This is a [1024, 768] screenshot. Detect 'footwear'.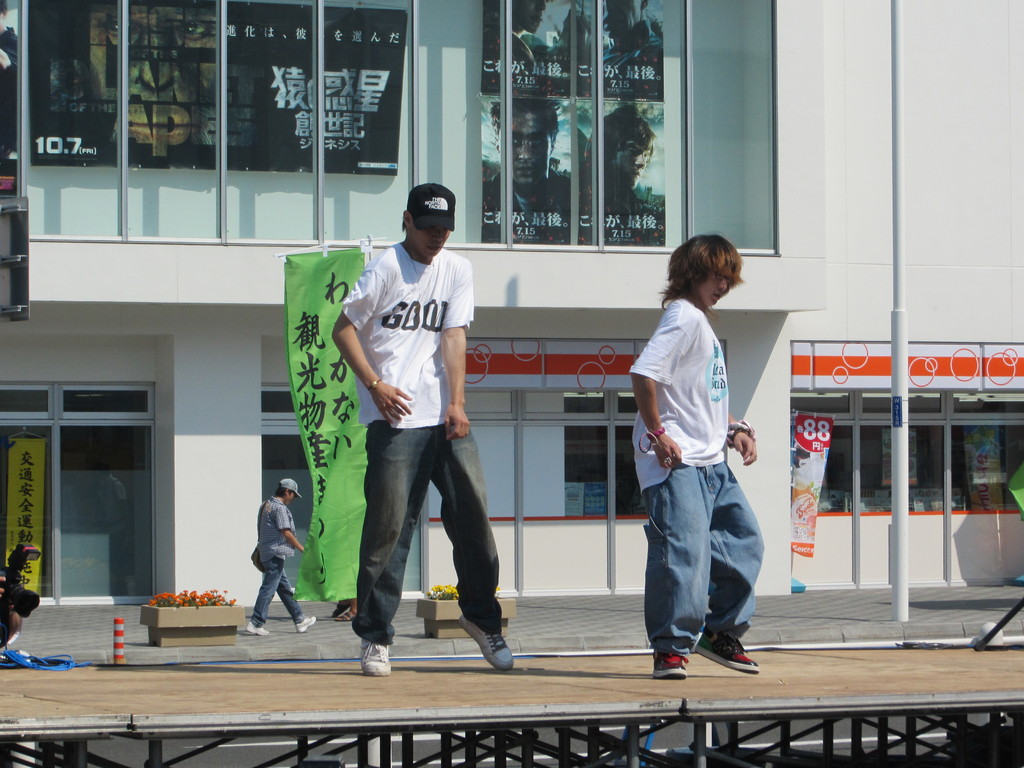
(left=332, top=605, right=358, bottom=622).
